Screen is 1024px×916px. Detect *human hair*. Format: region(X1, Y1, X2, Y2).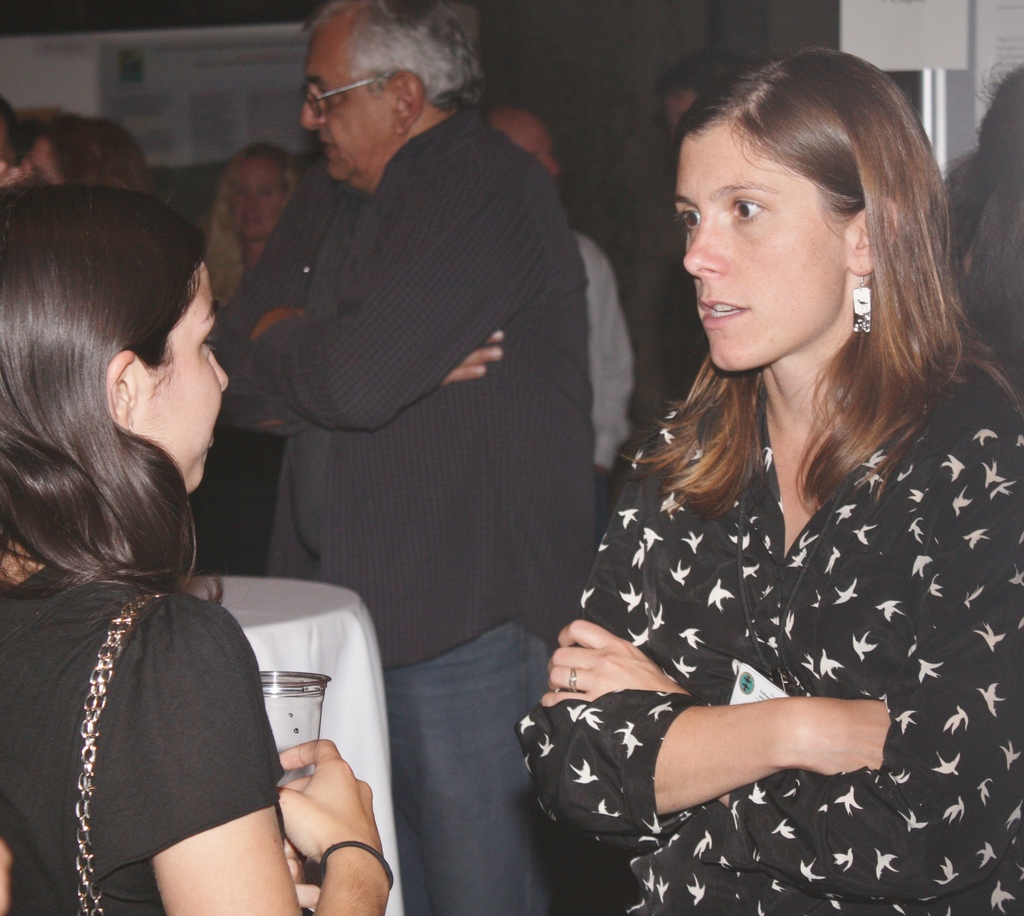
region(42, 112, 156, 203).
